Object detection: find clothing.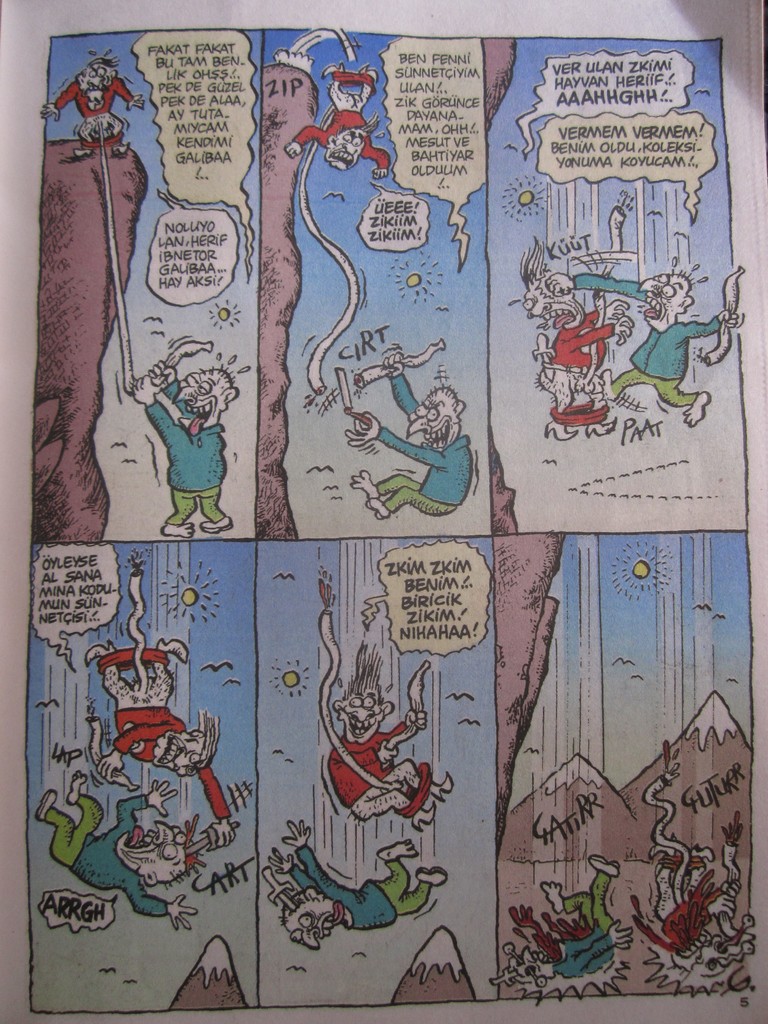
[111, 706, 233, 817].
